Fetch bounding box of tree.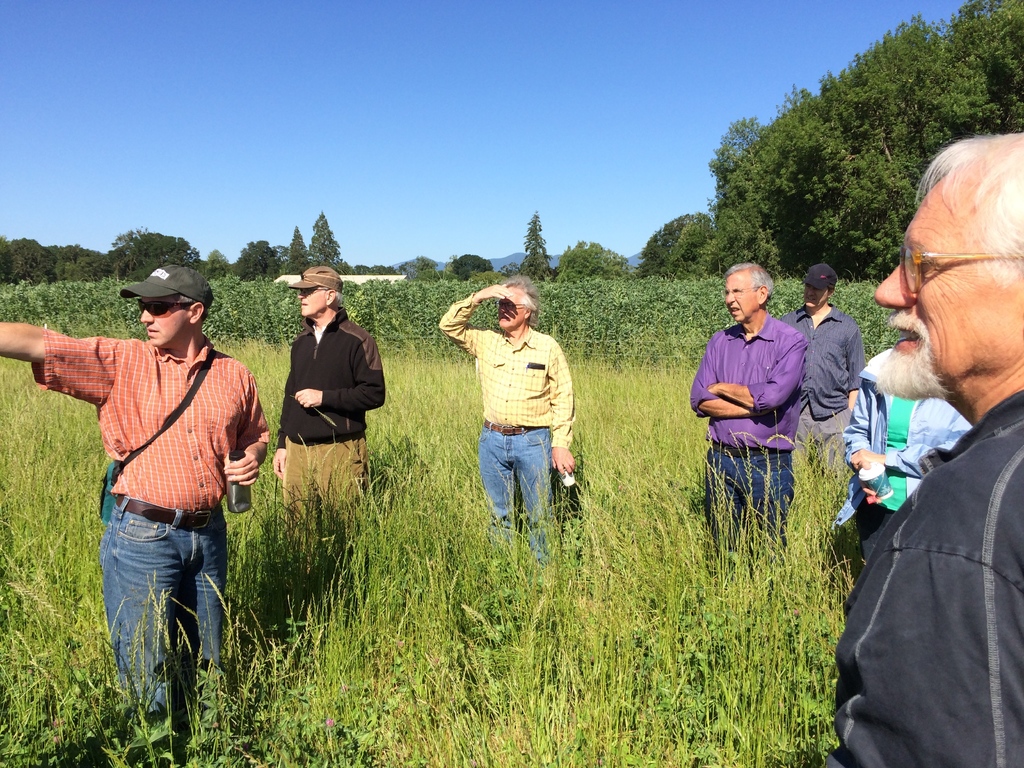
Bbox: BBox(222, 236, 282, 280).
